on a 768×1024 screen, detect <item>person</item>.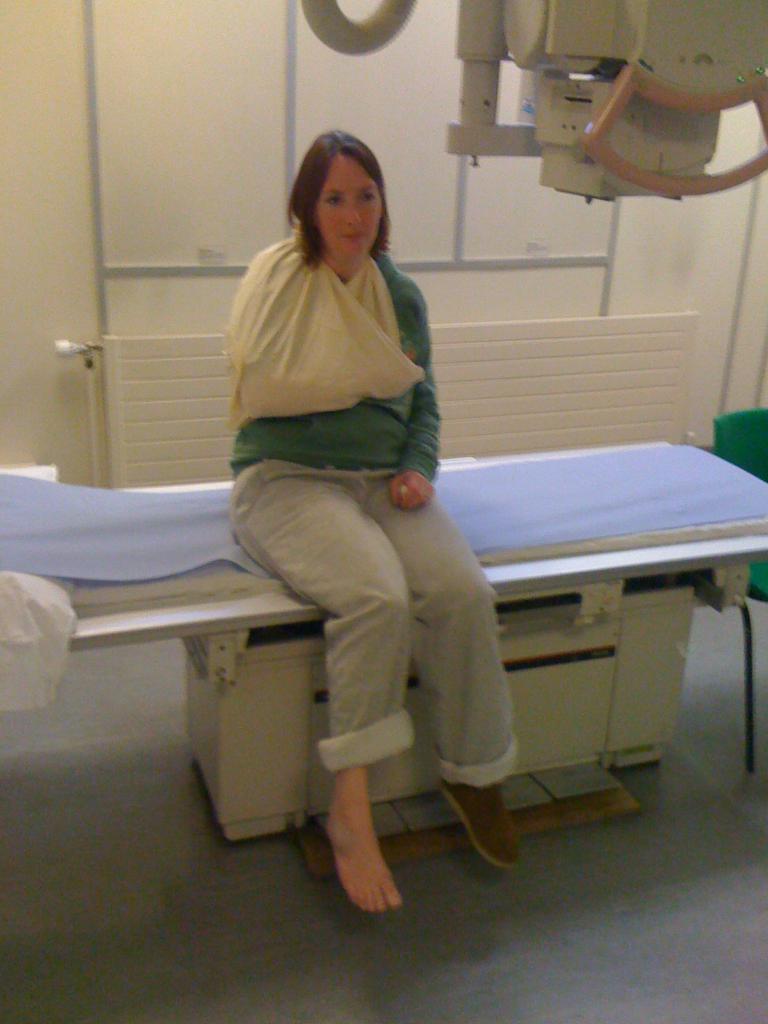
(x1=195, y1=138, x2=518, y2=863).
